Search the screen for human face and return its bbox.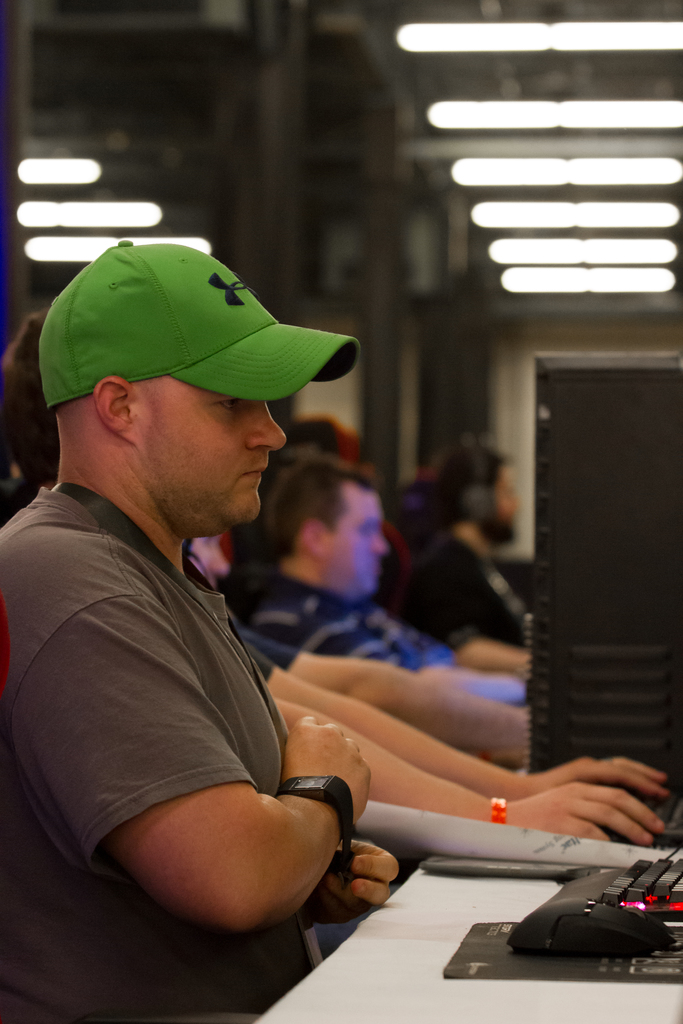
Found: 325, 480, 386, 600.
